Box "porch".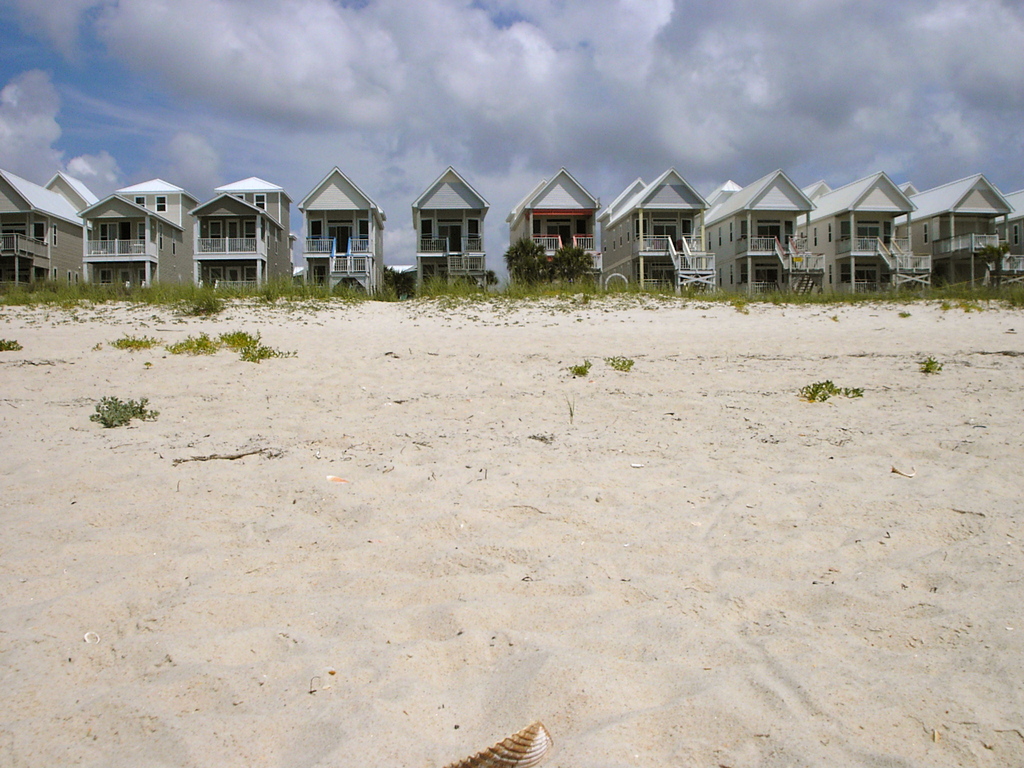
x1=534, y1=233, x2=593, y2=259.
